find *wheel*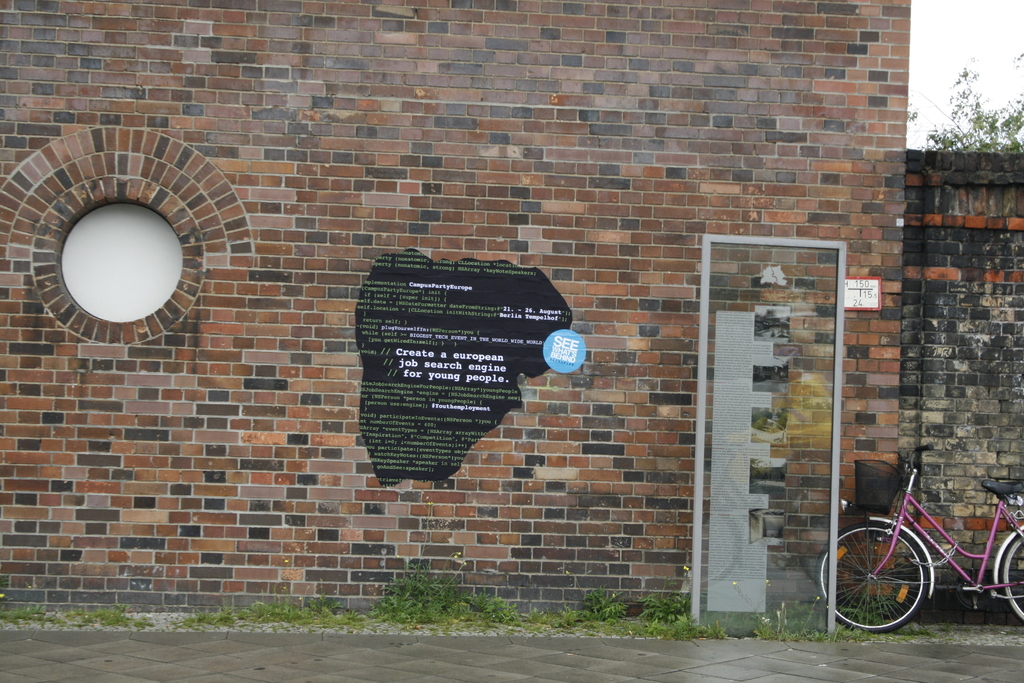
{"left": 1000, "top": 536, "right": 1023, "bottom": 629}
